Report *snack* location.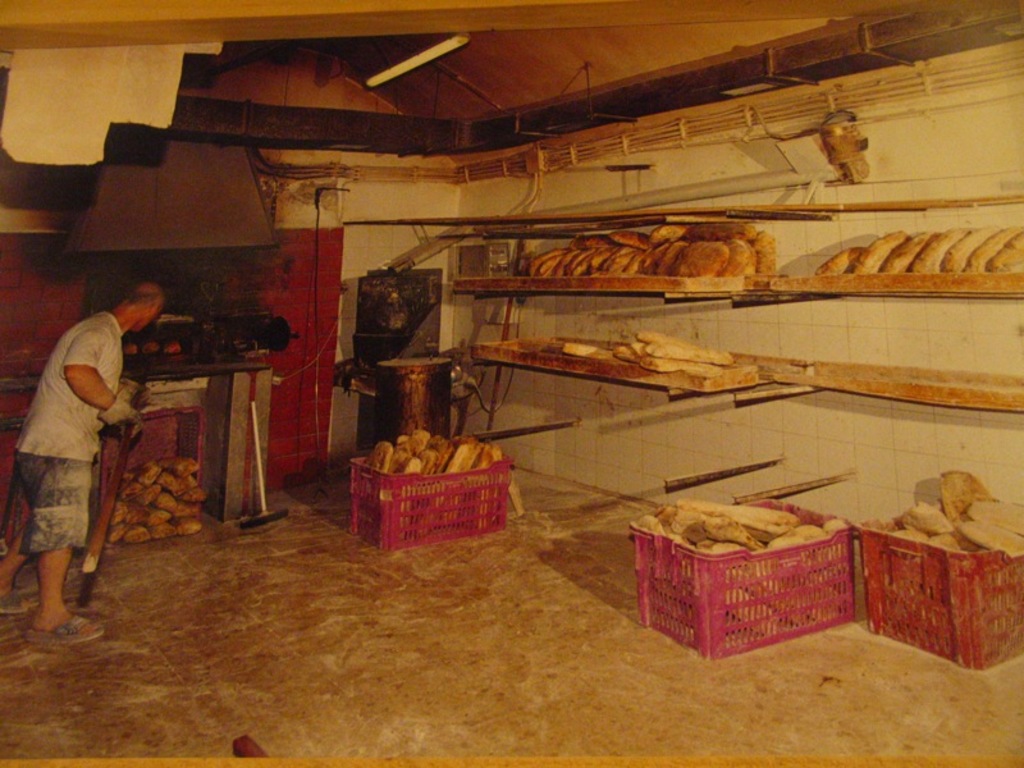
Report: <box>529,224,781,275</box>.
